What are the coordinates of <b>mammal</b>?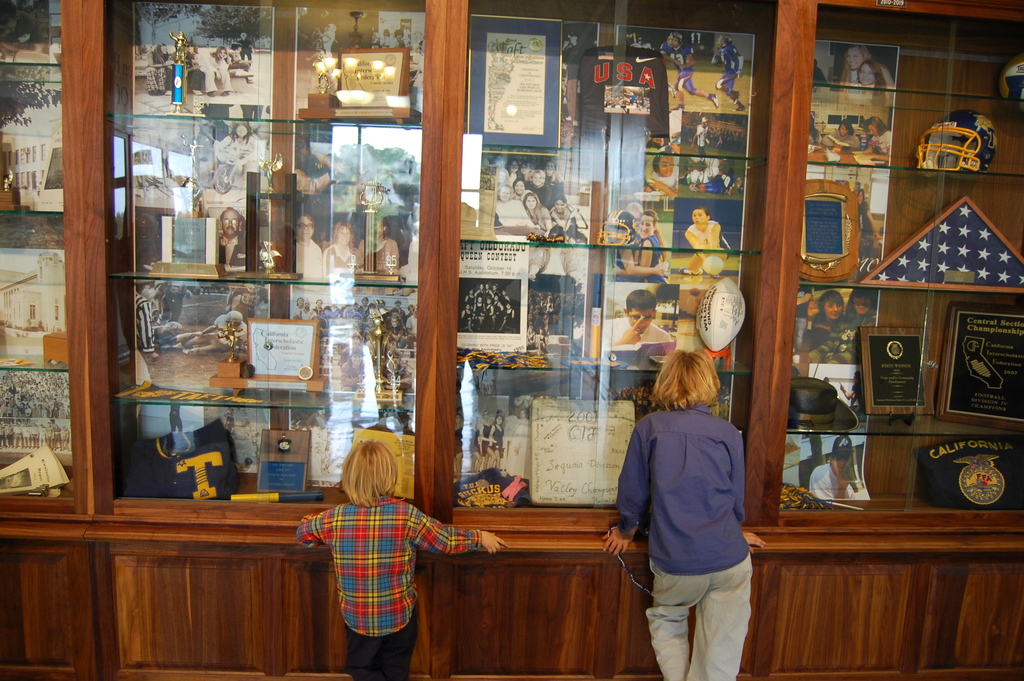
807,432,857,501.
